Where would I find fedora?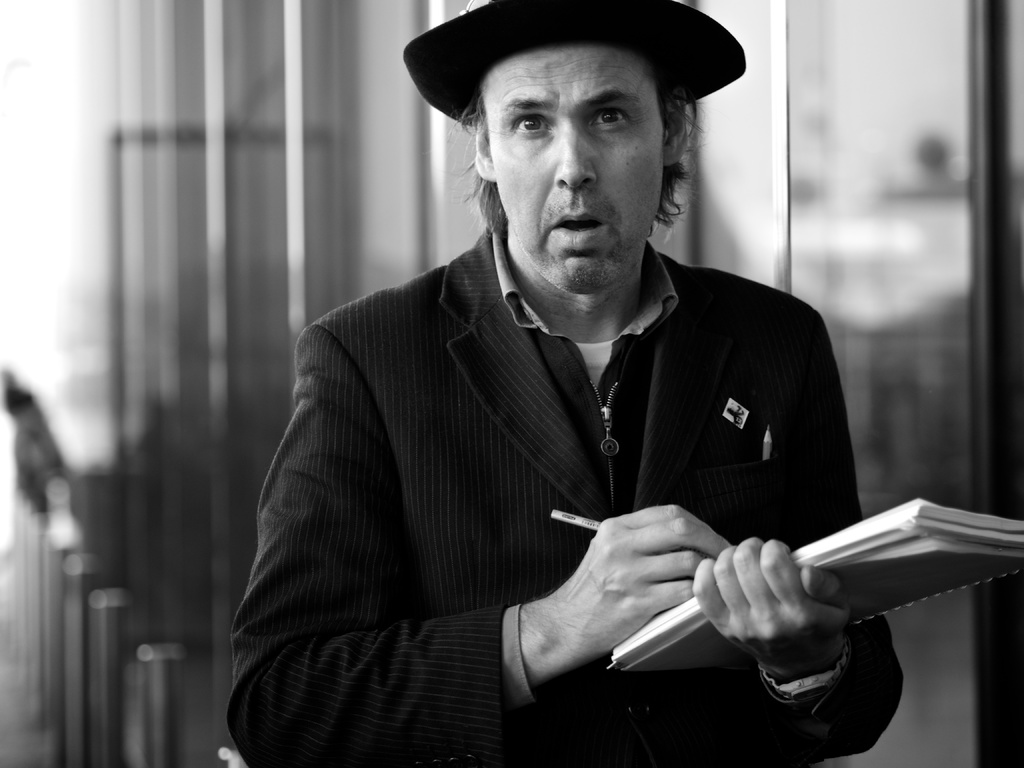
At 401, 0, 748, 125.
